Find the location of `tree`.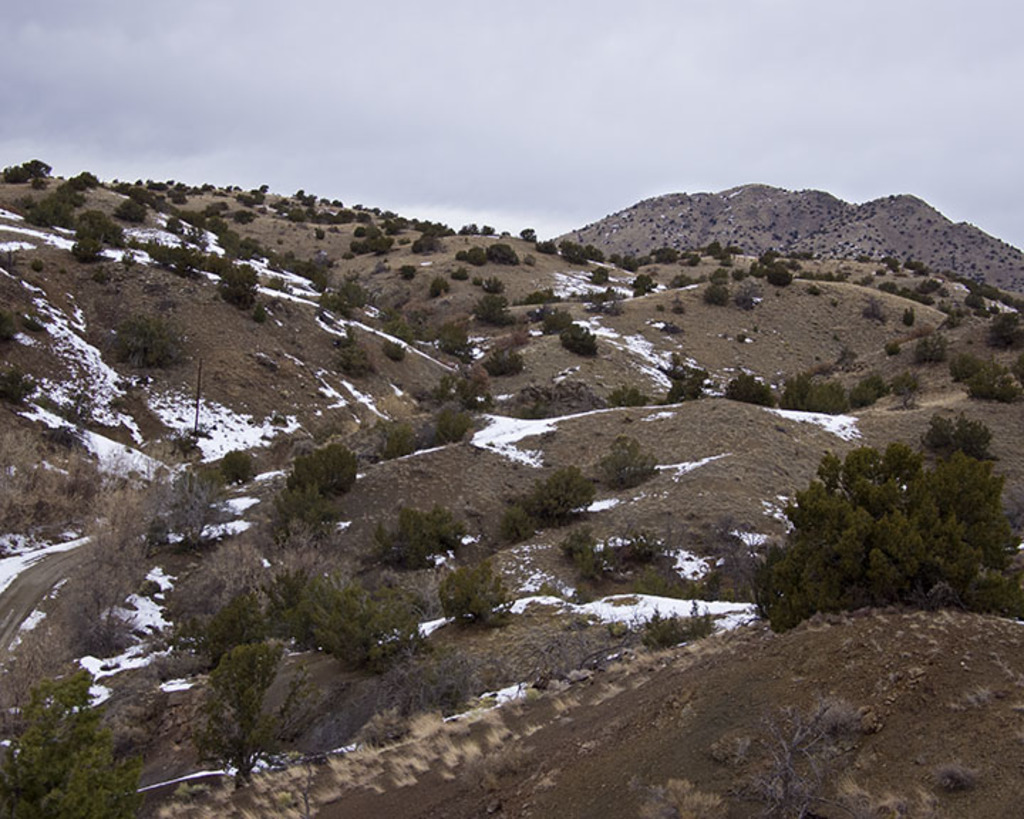
Location: bbox=(201, 593, 267, 670).
